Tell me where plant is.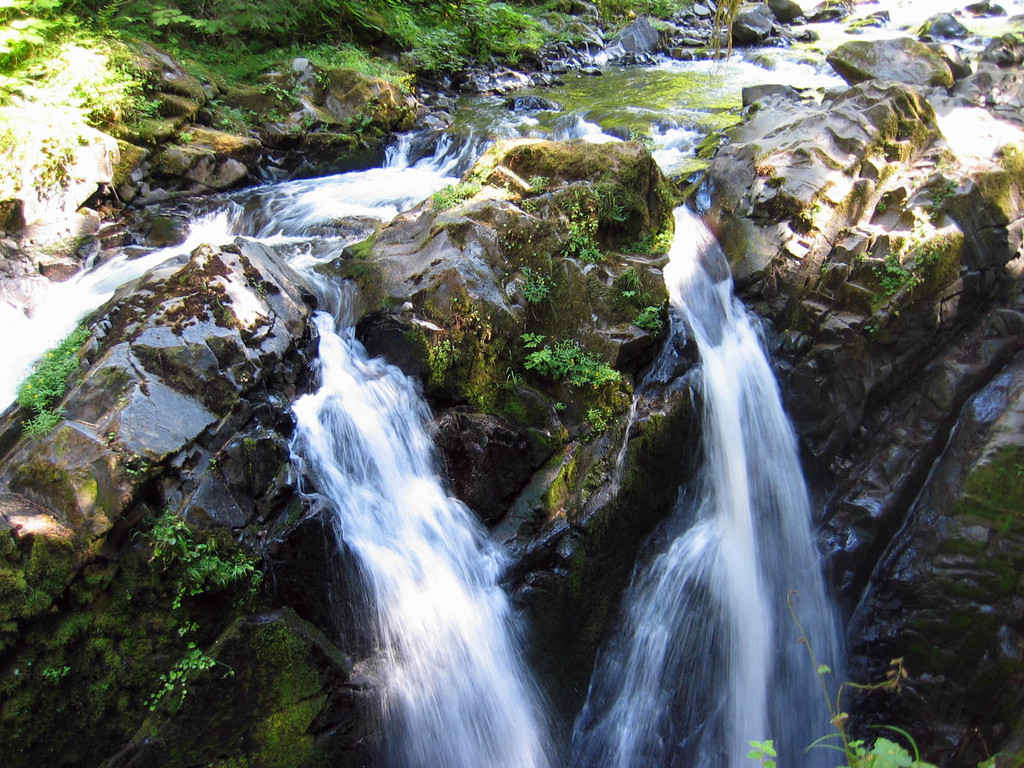
plant is at {"left": 153, "top": 503, "right": 262, "bottom": 607}.
